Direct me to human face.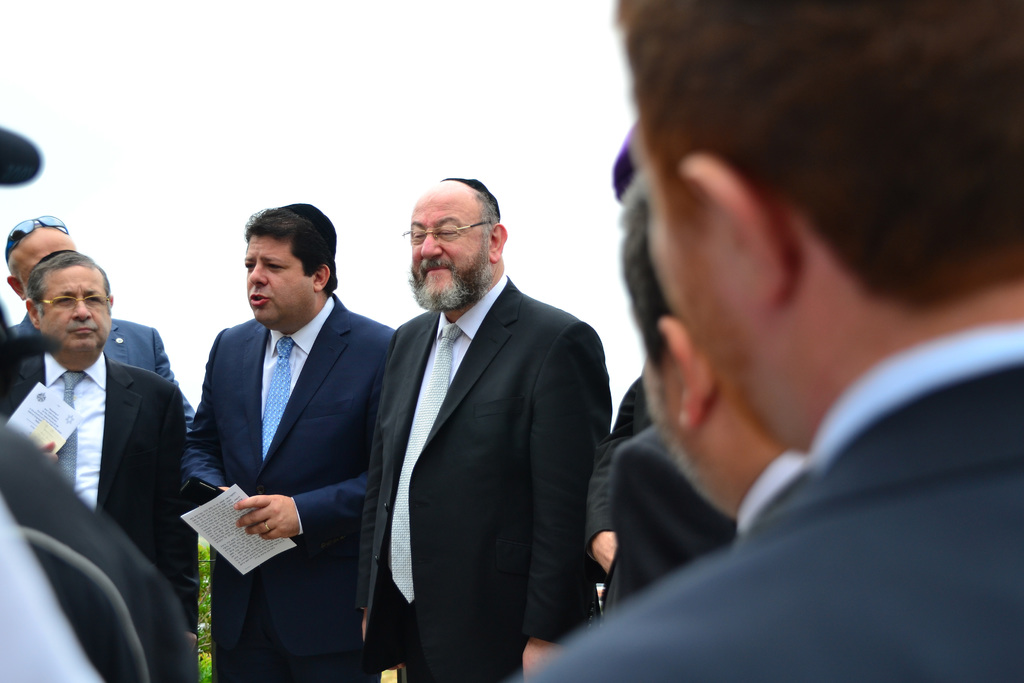
Direction: bbox=[35, 261, 109, 345].
